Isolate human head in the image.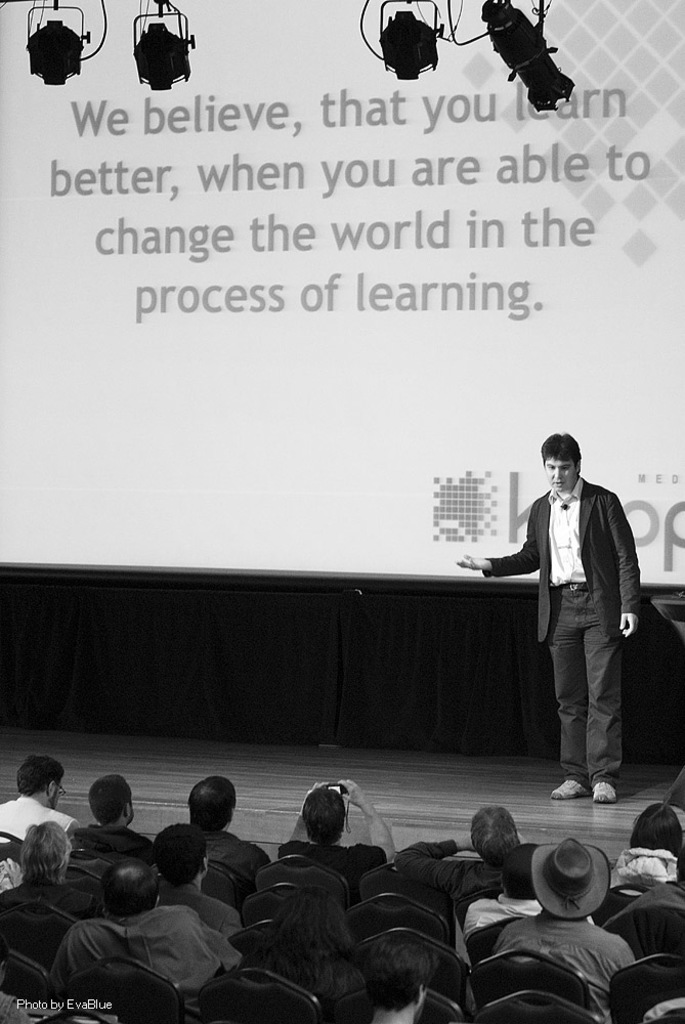
Isolated region: BBox(86, 772, 136, 825).
